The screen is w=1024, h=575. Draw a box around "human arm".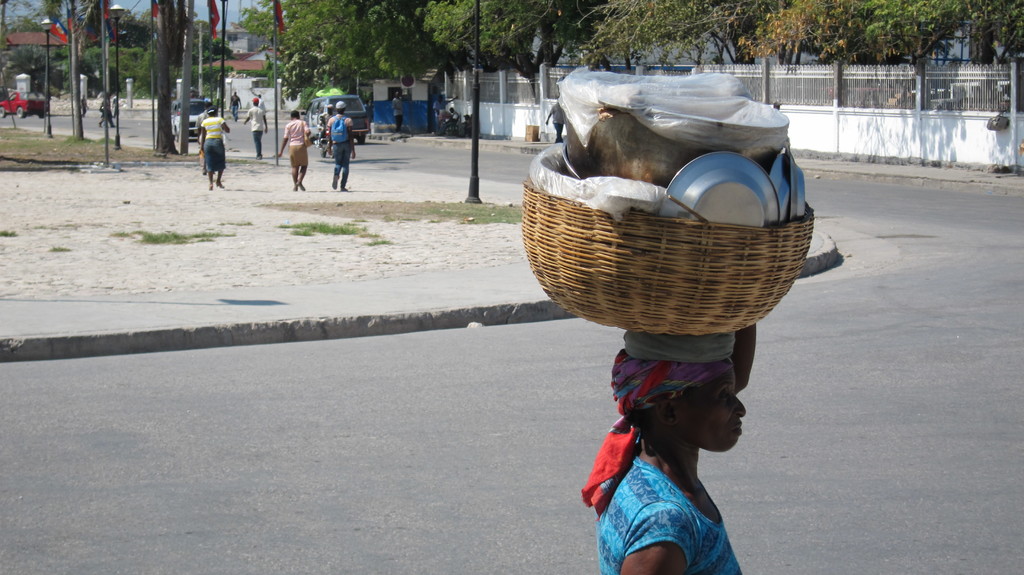
bbox(275, 125, 291, 159).
